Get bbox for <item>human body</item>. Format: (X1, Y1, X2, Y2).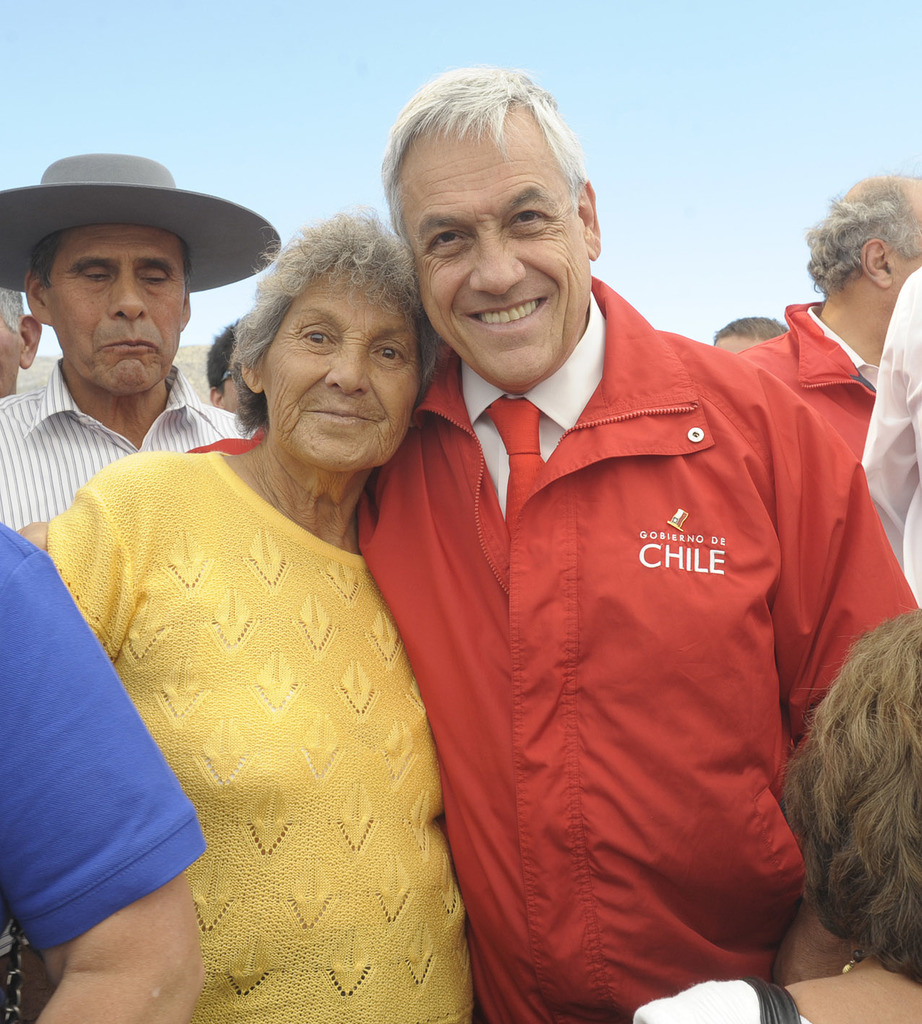
(729, 161, 921, 538).
